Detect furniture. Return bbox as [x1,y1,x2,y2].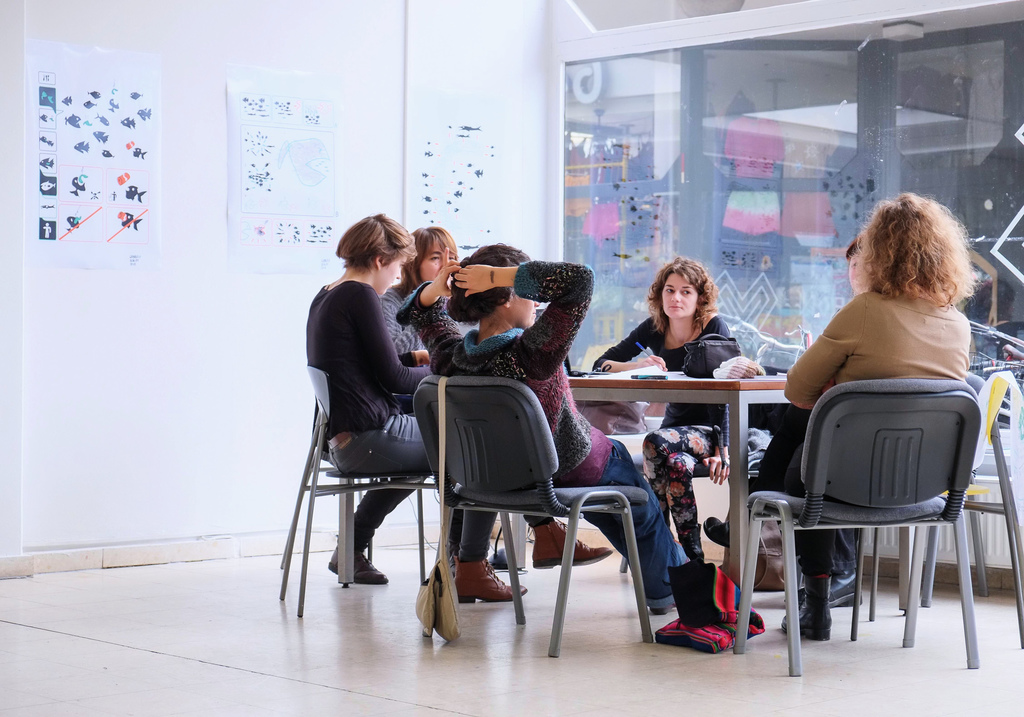
[507,373,907,612].
